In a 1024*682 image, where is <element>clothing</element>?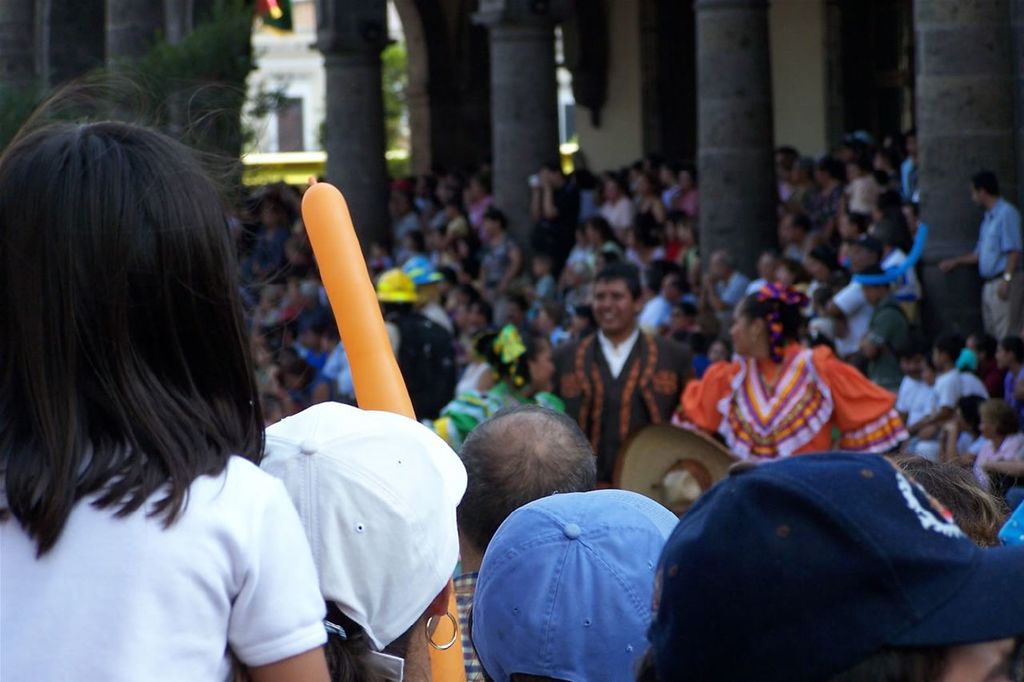
left=540, top=179, right=578, bottom=269.
